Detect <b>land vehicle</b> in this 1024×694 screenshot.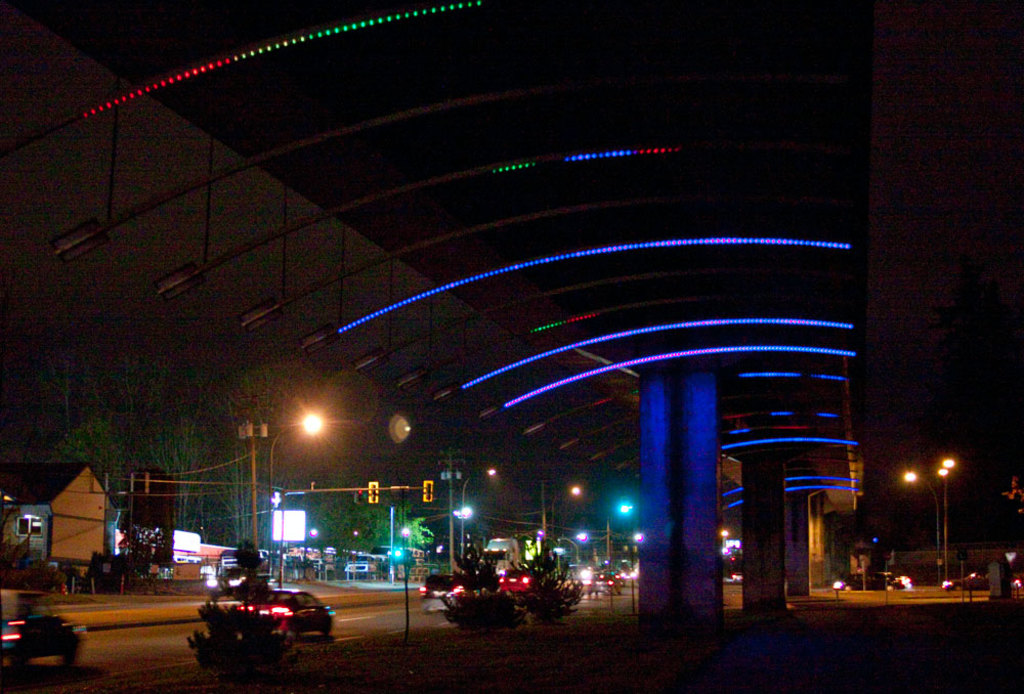
Detection: rect(424, 575, 472, 607).
